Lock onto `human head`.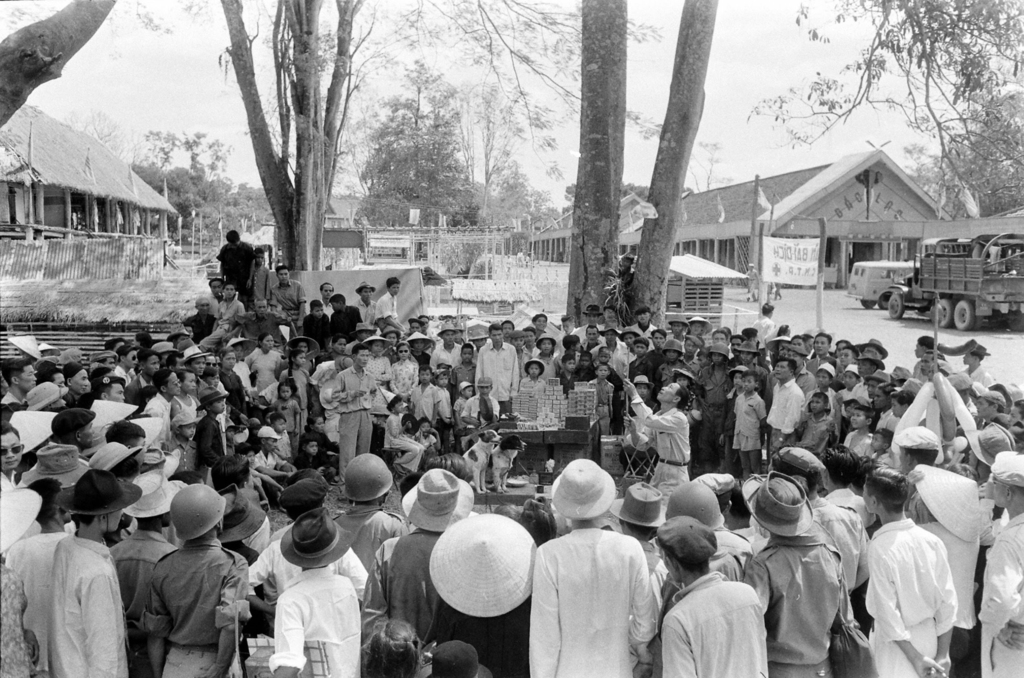
Locked: crop(861, 465, 911, 524).
